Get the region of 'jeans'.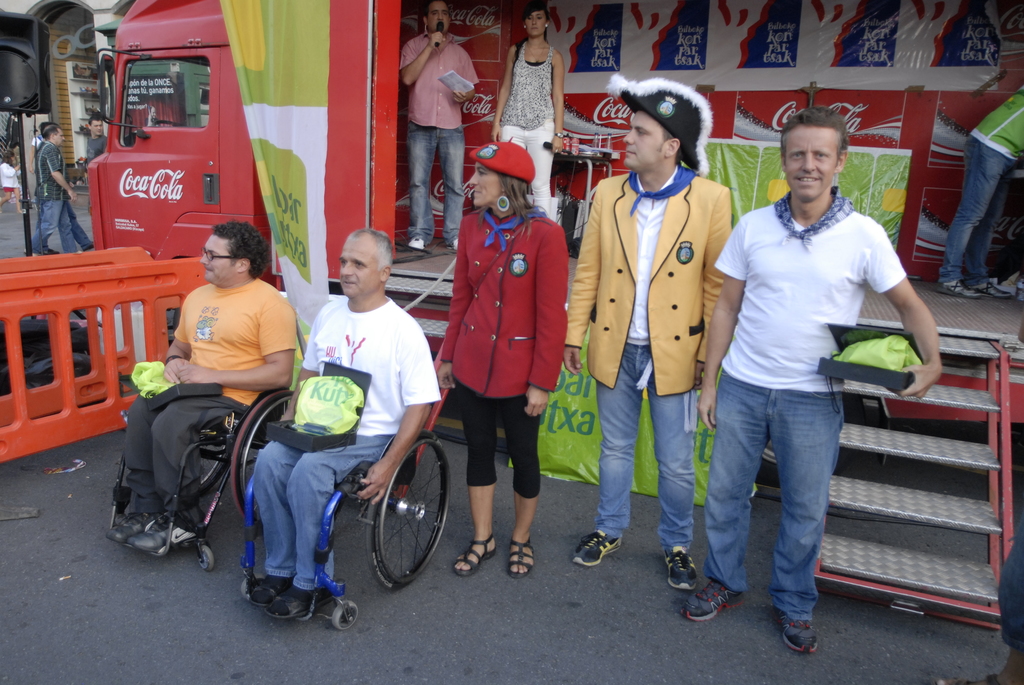
(500,129,561,216).
